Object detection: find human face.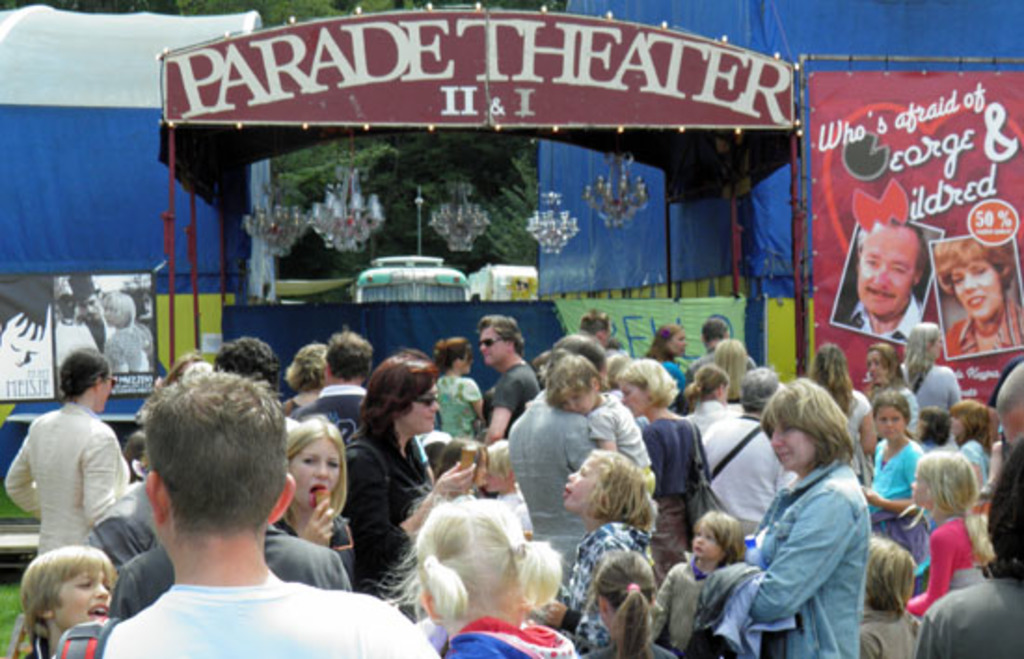
x1=95, y1=365, x2=115, y2=413.
